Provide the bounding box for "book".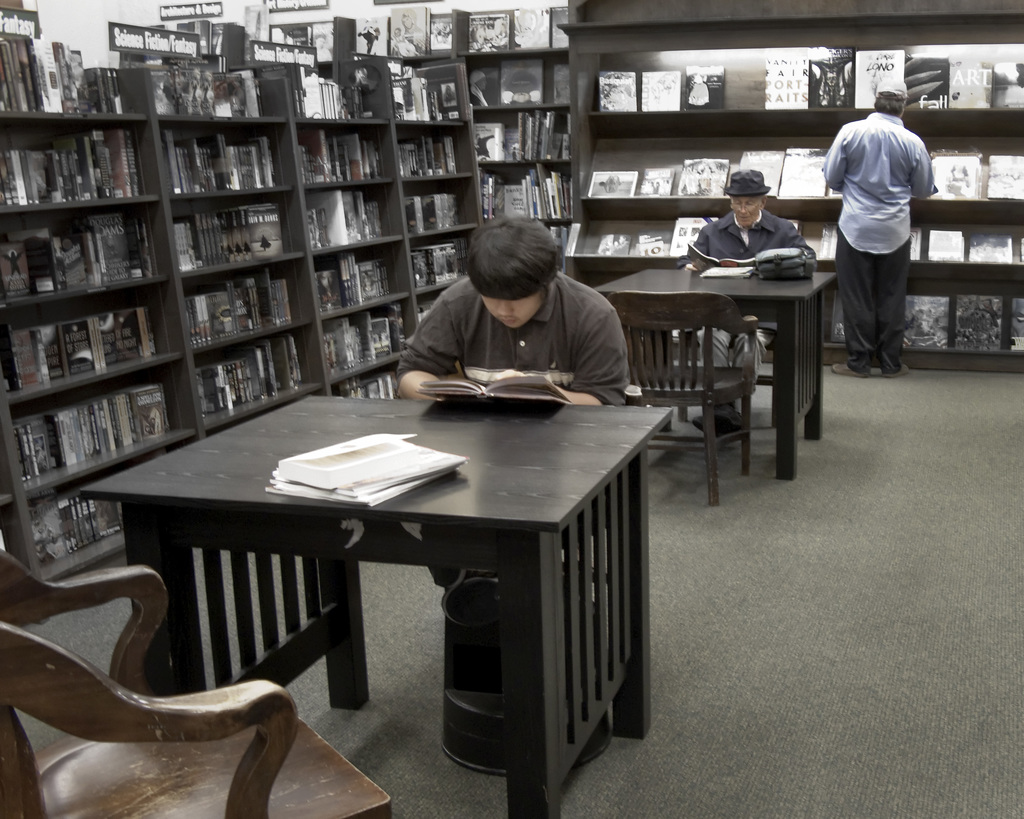
588 145 847 199.
